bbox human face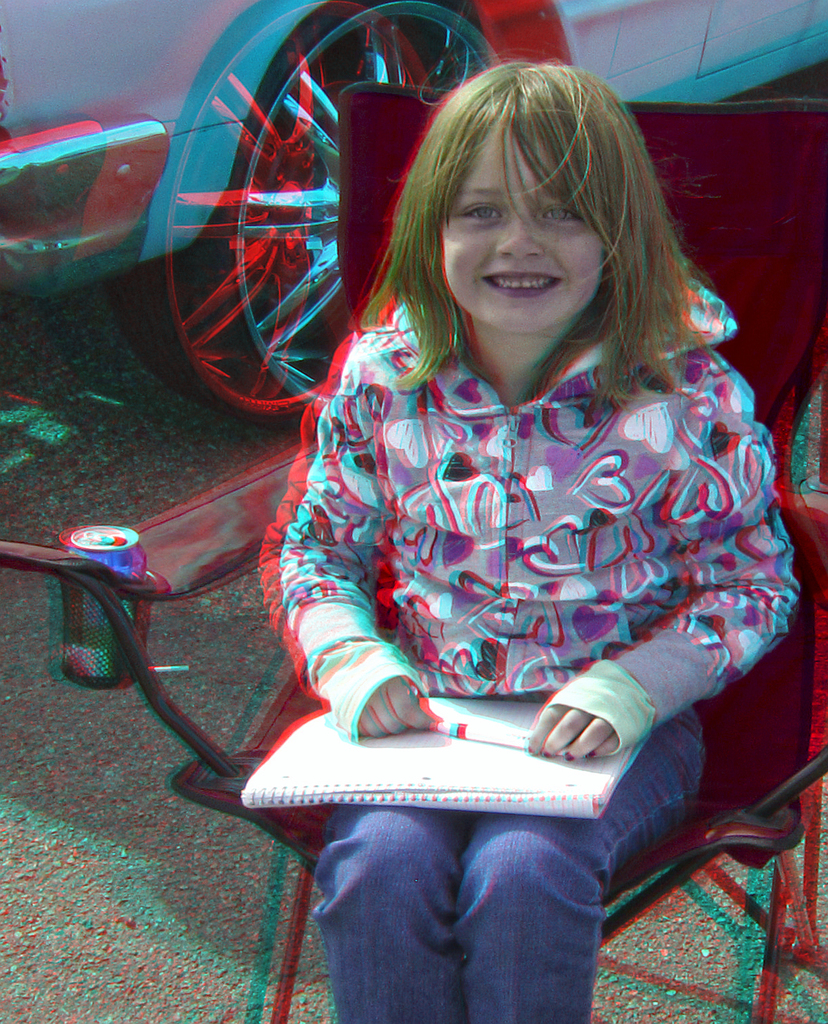
rect(432, 106, 604, 339)
